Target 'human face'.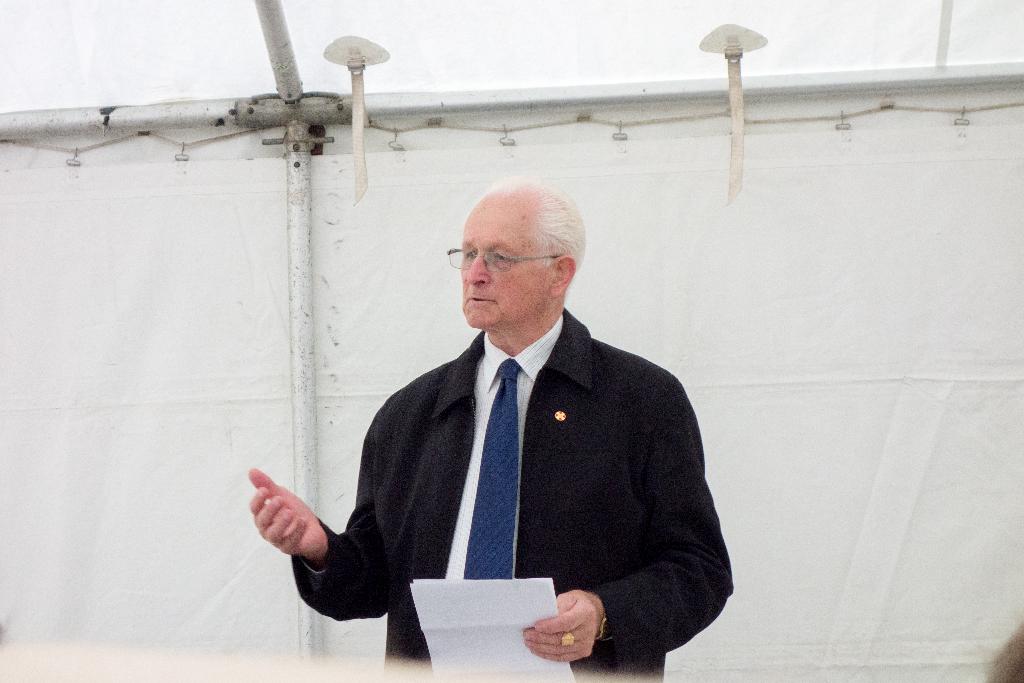
Target region: l=458, t=200, r=552, b=325.
